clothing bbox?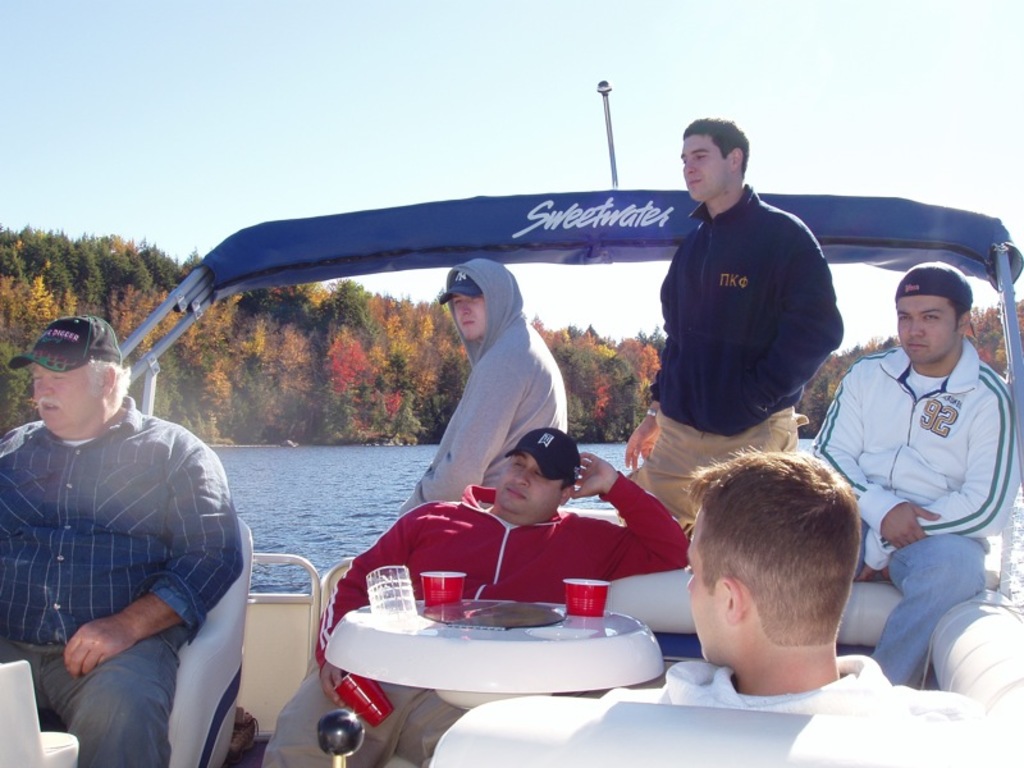
(801, 335, 1016, 684)
